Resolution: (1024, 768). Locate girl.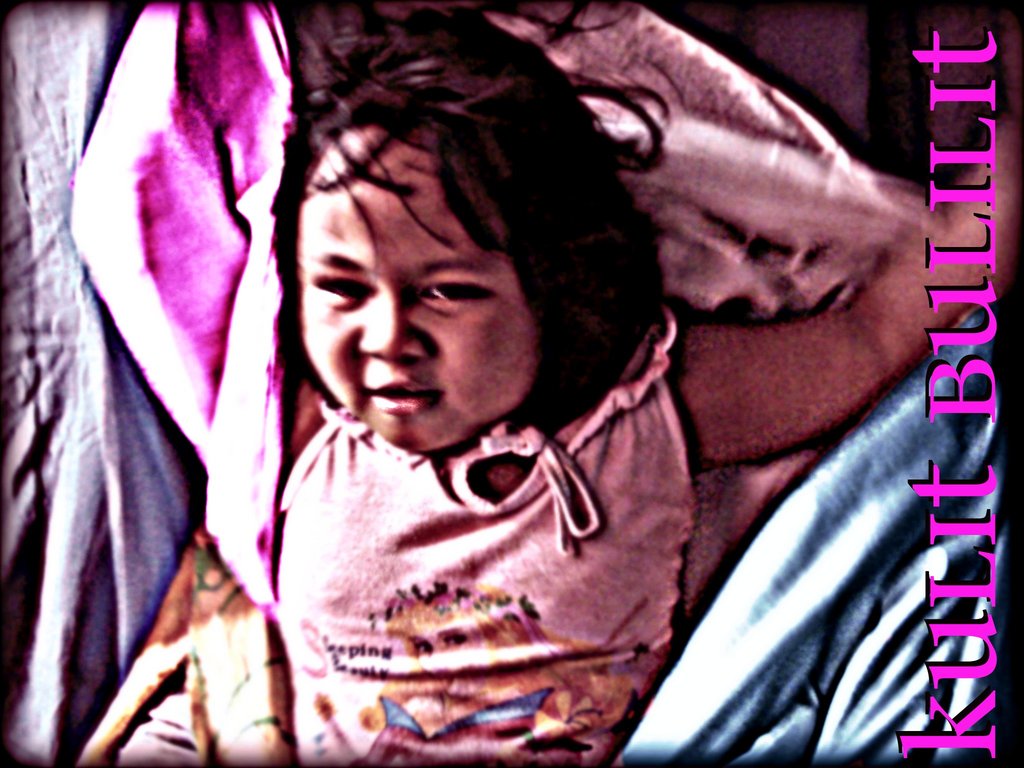
detection(107, 0, 1023, 767).
